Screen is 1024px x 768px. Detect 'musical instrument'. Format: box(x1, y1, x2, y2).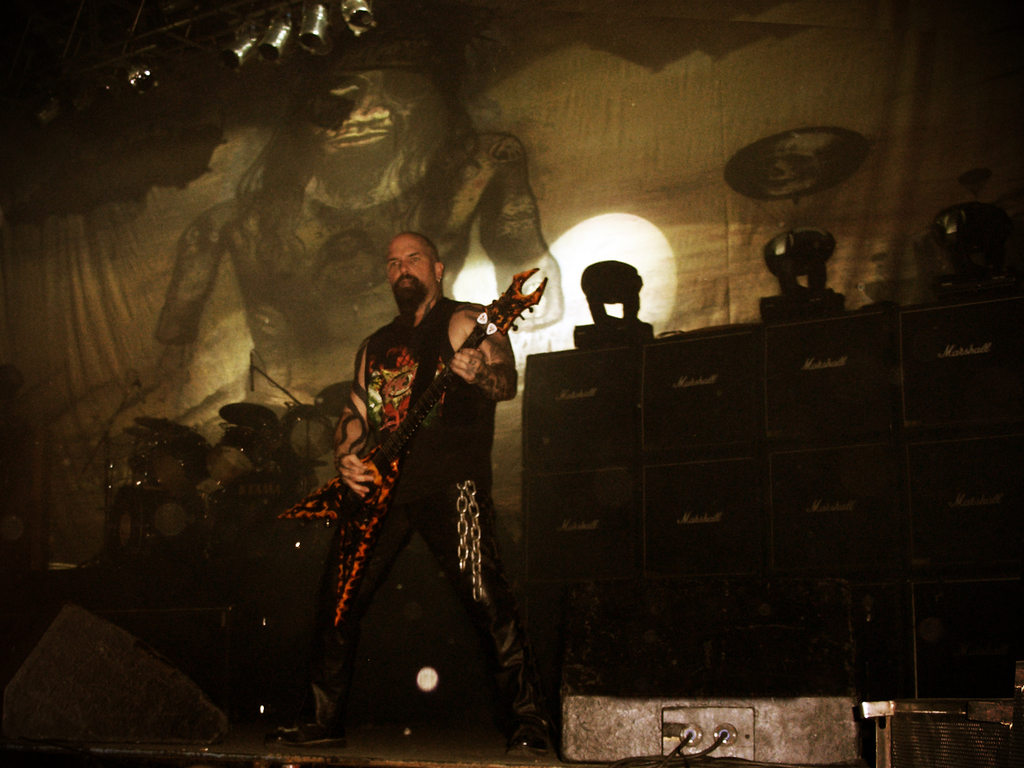
box(215, 402, 283, 427).
